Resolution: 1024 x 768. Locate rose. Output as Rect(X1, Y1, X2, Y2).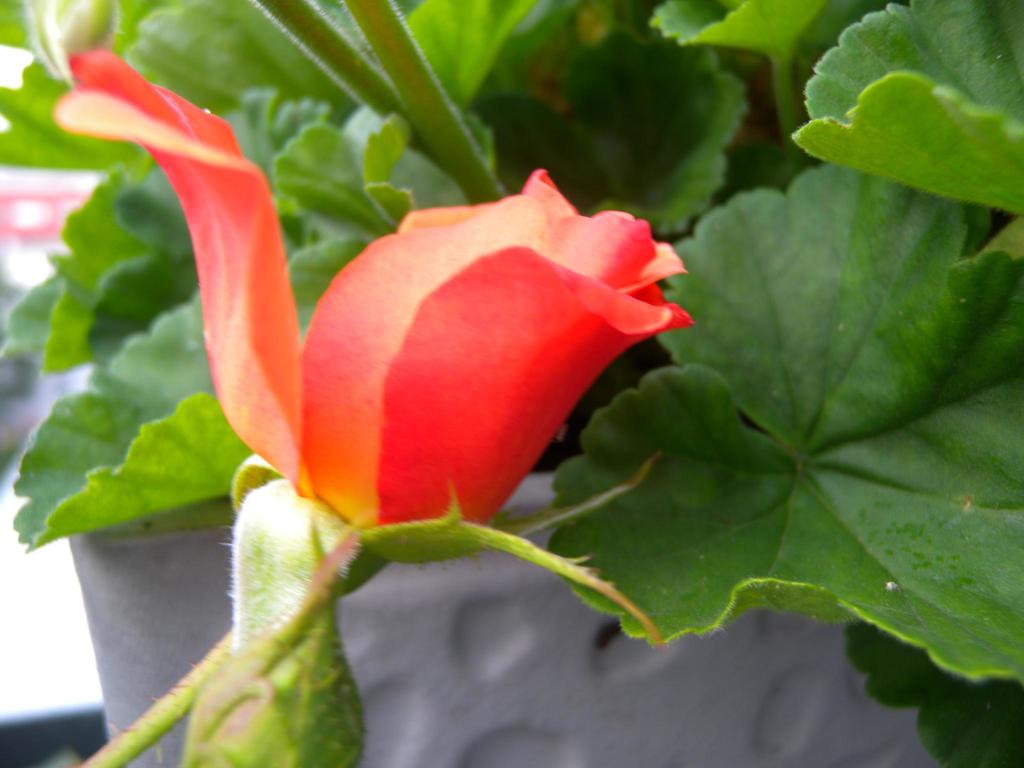
Rect(44, 44, 696, 529).
